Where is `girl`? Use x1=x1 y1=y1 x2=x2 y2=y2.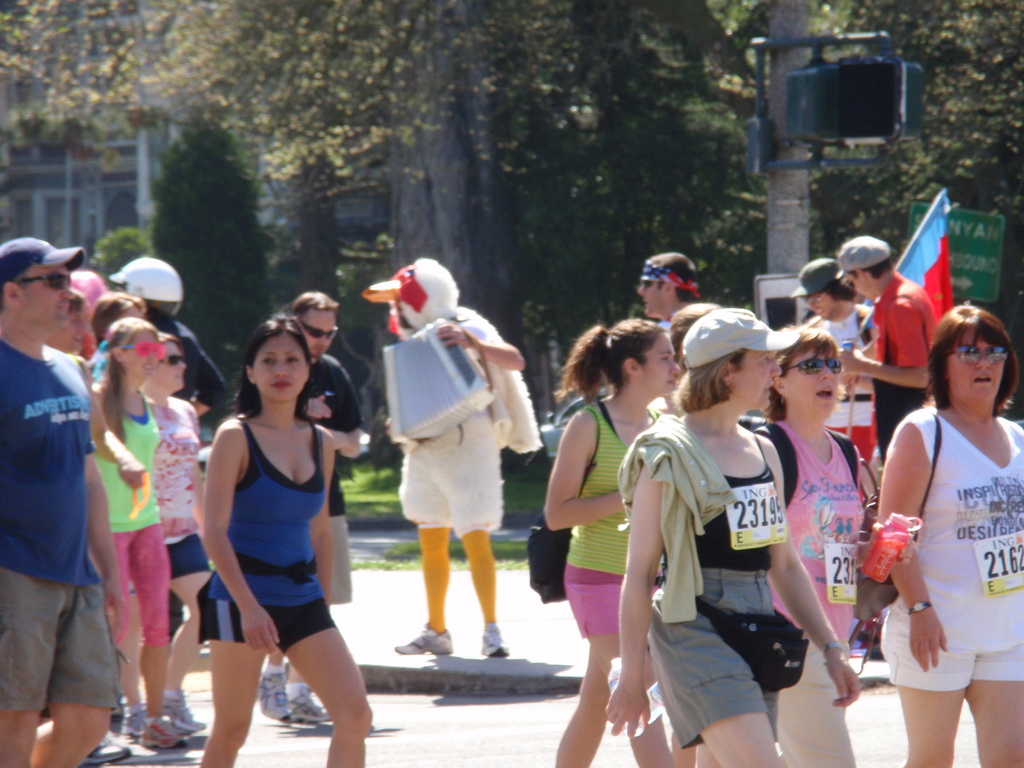
x1=191 y1=318 x2=372 y2=767.
